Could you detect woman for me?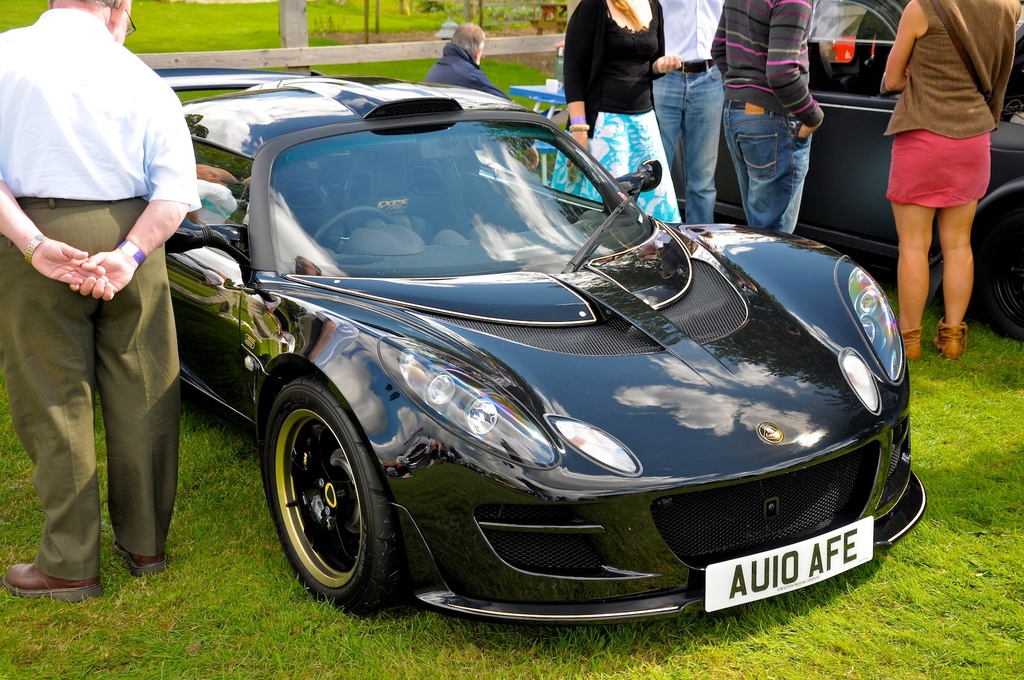
Detection result: select_region(547, 0, 685, 230).
